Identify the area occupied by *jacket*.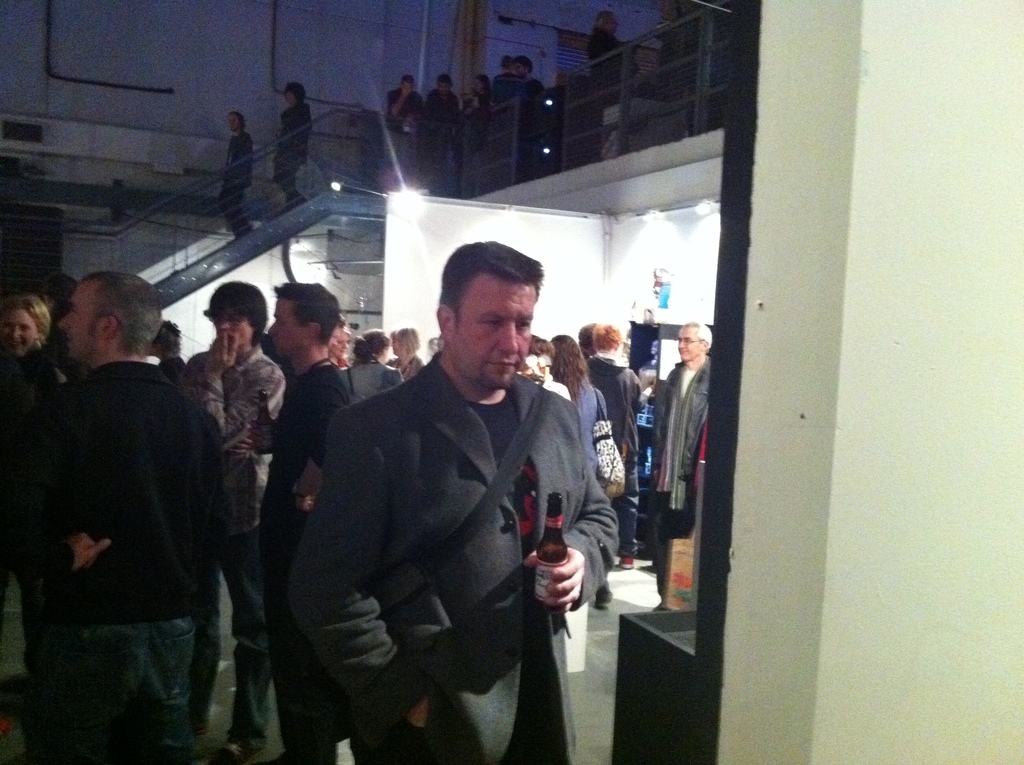
Area: box=[289, 349, 620, 764].
